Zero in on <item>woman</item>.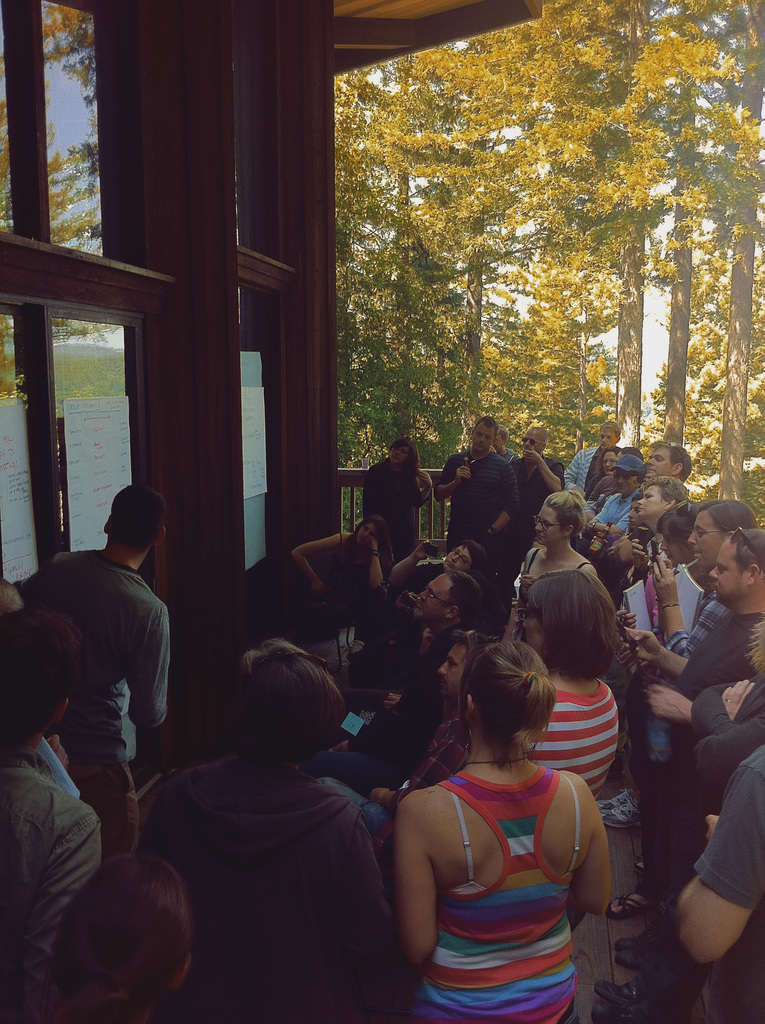
Zeroed in: crop(136, 640, 390, 1023).
